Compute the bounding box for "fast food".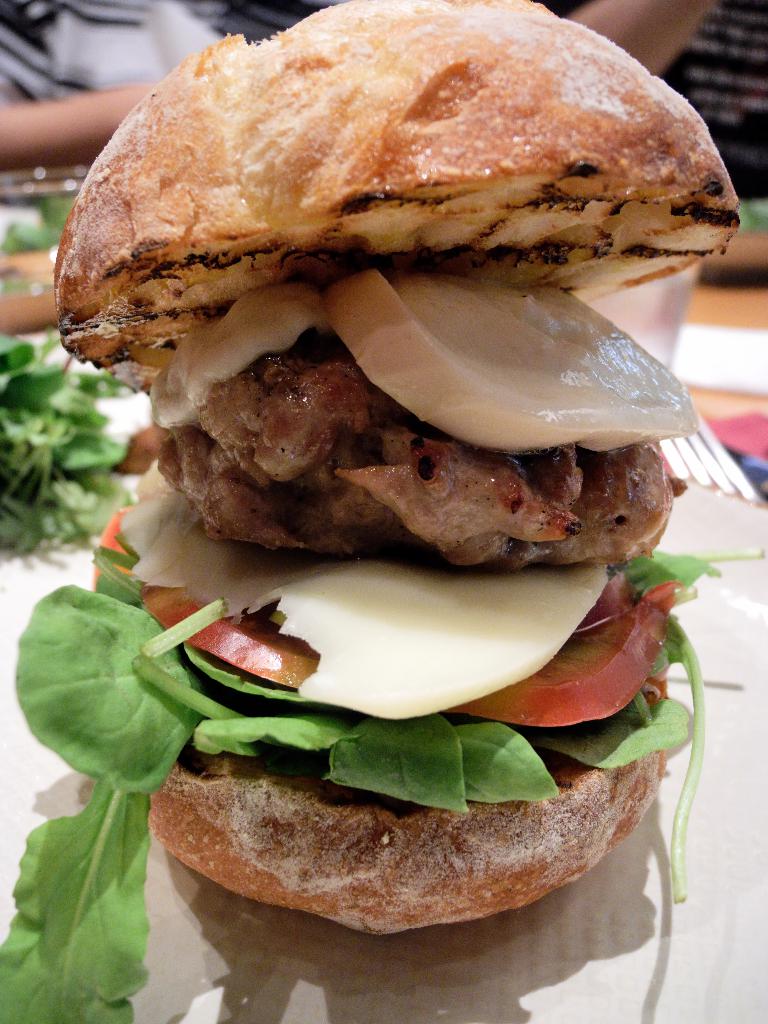
[36, 0, 732, 694].
